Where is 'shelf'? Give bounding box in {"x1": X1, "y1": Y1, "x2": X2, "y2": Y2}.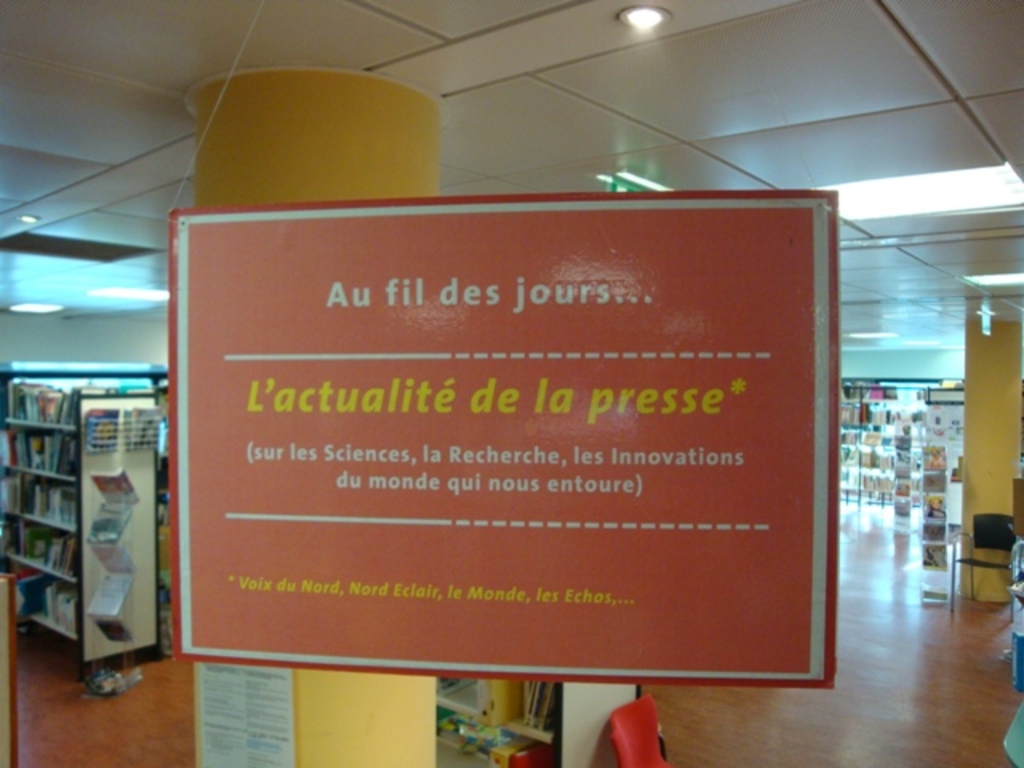
{"x1": 830, "y1": 454, "x2": 869, "y2": 467}.
